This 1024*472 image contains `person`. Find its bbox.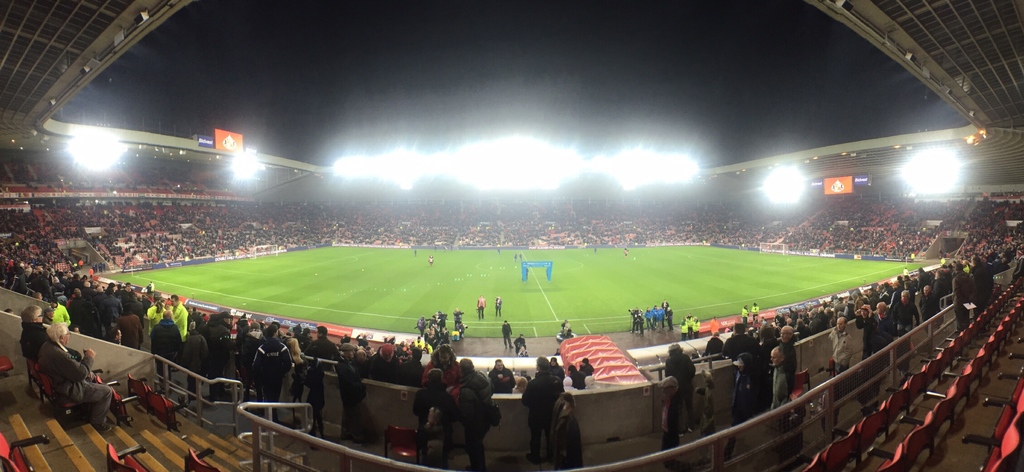
[left=568, top=366, right=585, bottom=389].
